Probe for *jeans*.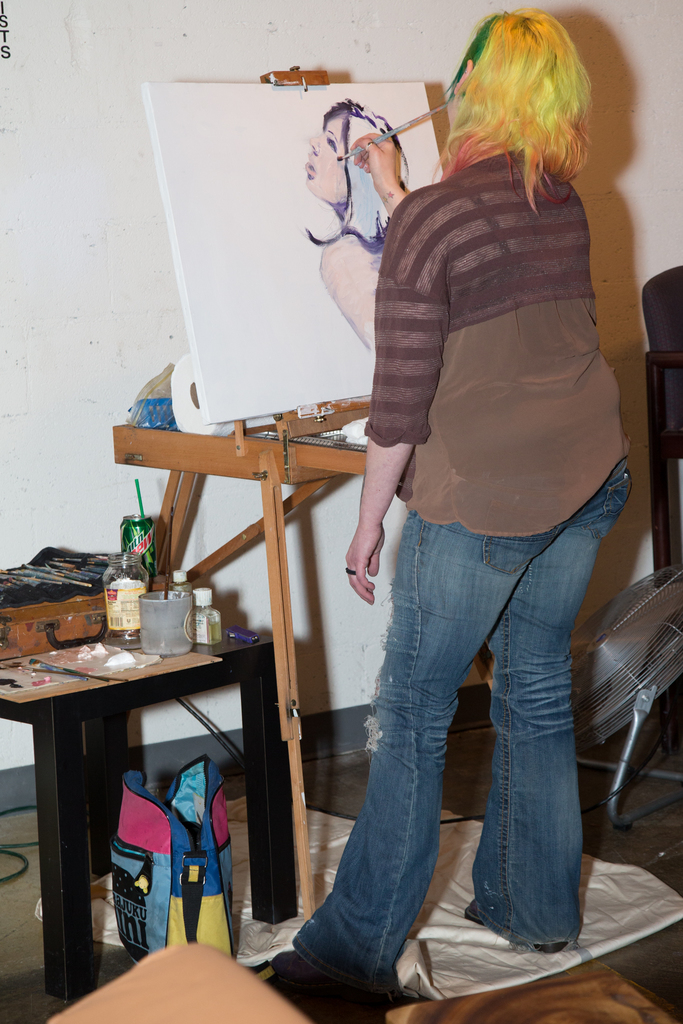
Probe result: [290,504,609,996].
